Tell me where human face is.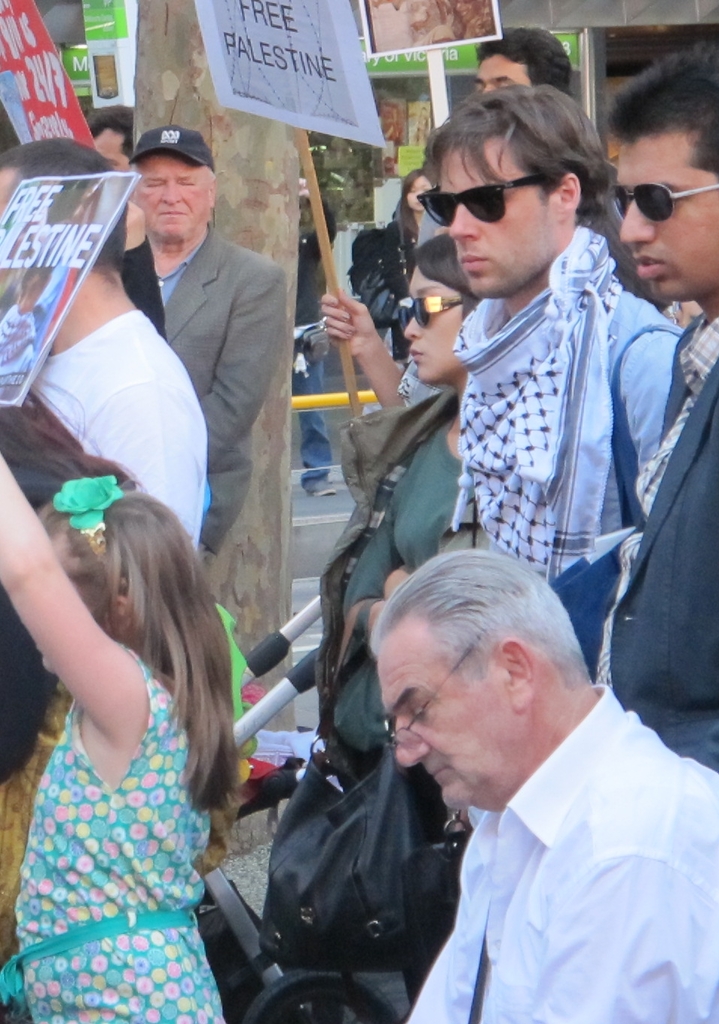
human face is at (left=443, top=141, right=562, bottom=294).
